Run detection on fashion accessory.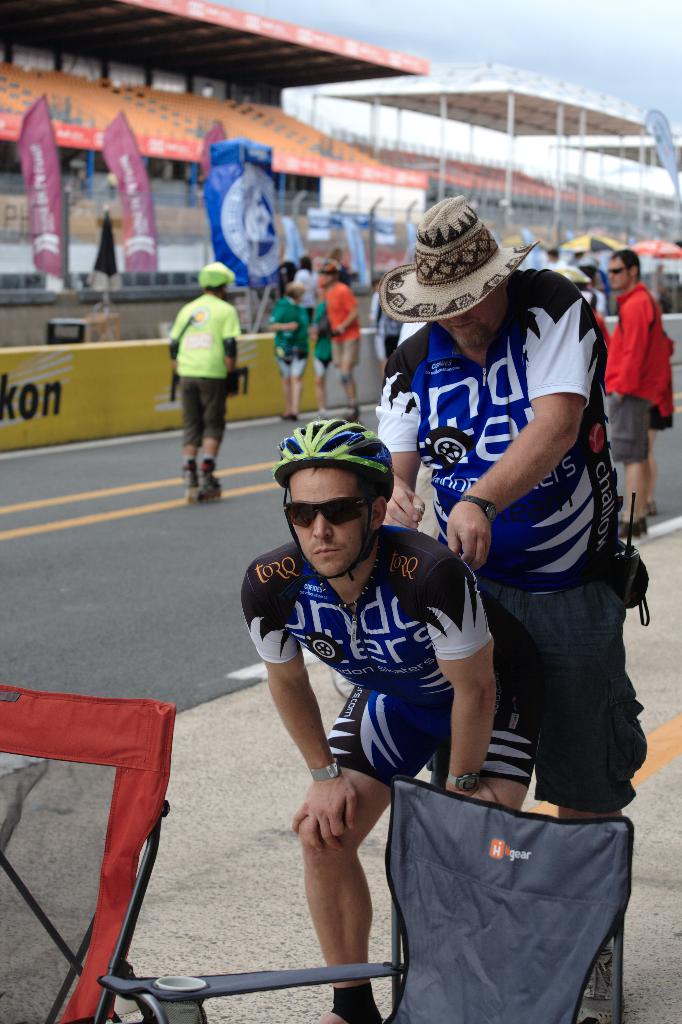
Result: 453, 495, 497, 524.
